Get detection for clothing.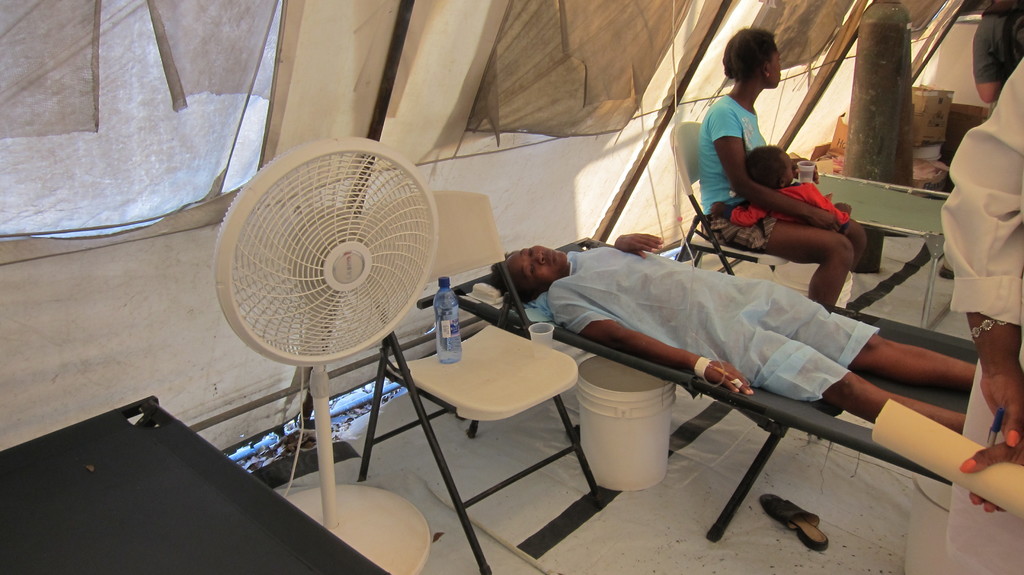
Detection: 545,244,881,403.
